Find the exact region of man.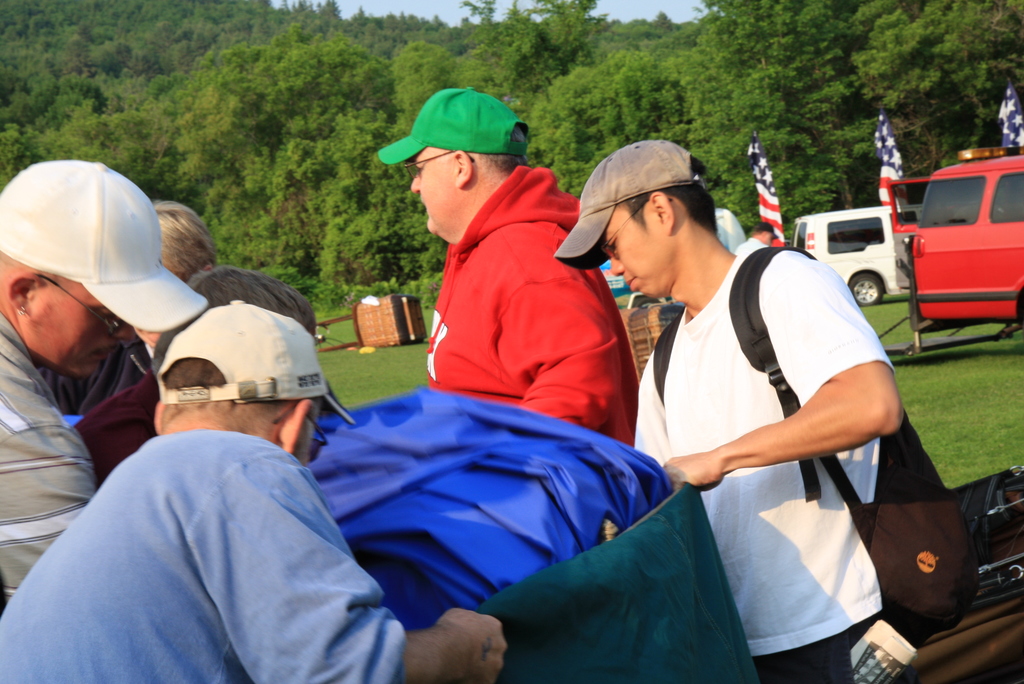
Exact region: bbox=[615, 138, 924, 677].
